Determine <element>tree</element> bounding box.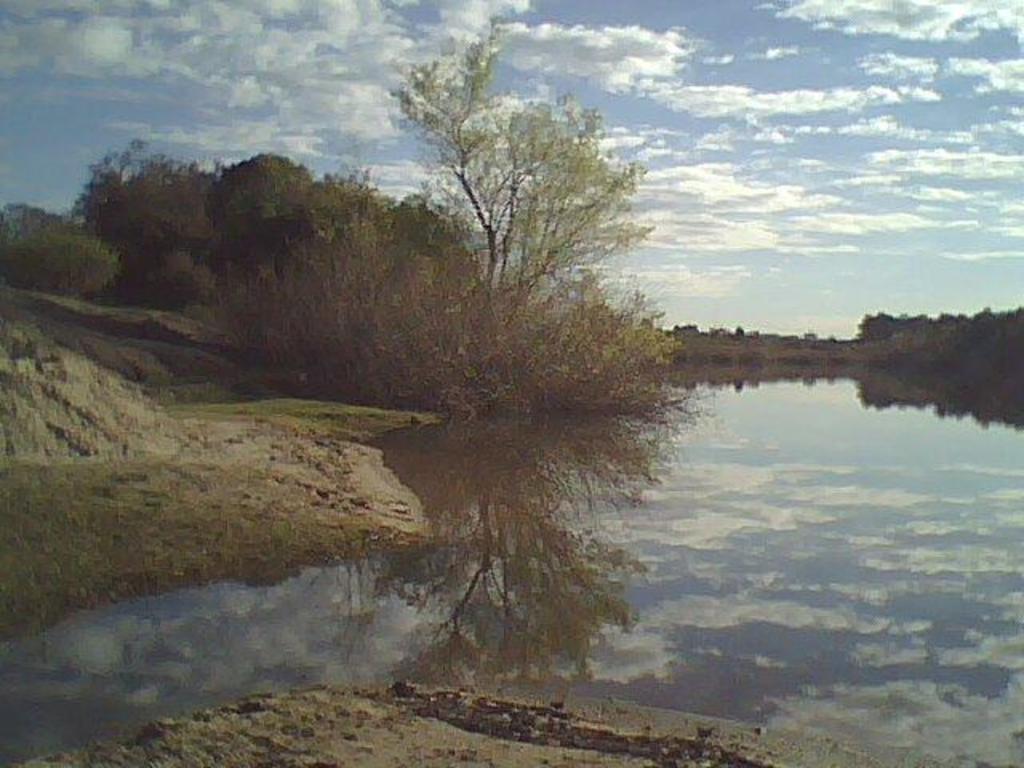
Determined: select_region(390, 26, 685, 406).
